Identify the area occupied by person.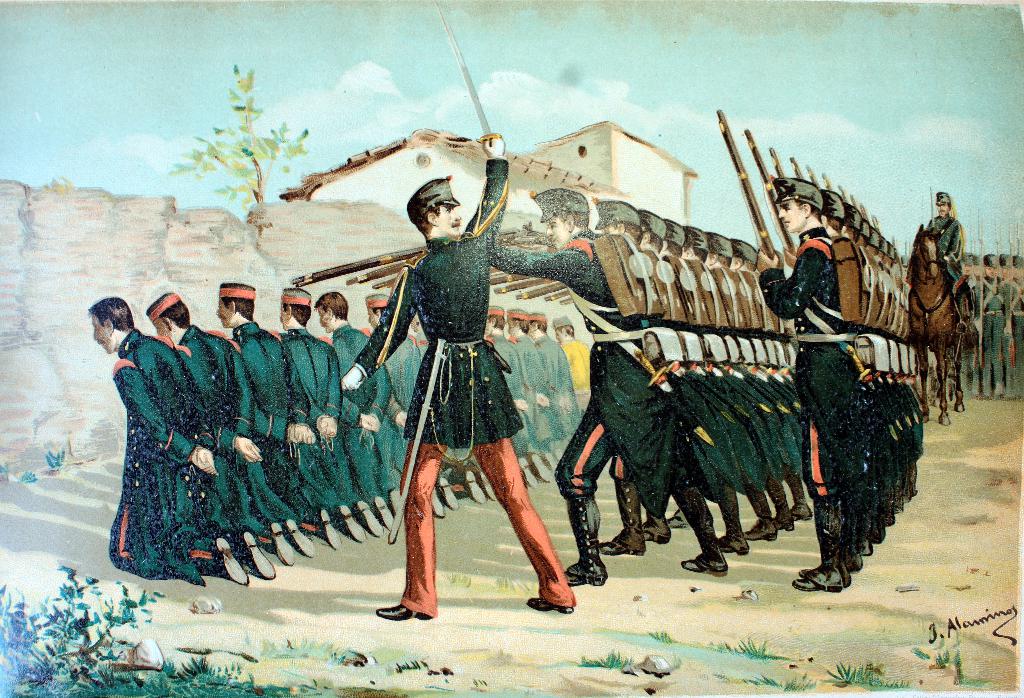
Area: region(366, 157, 541, 629).
